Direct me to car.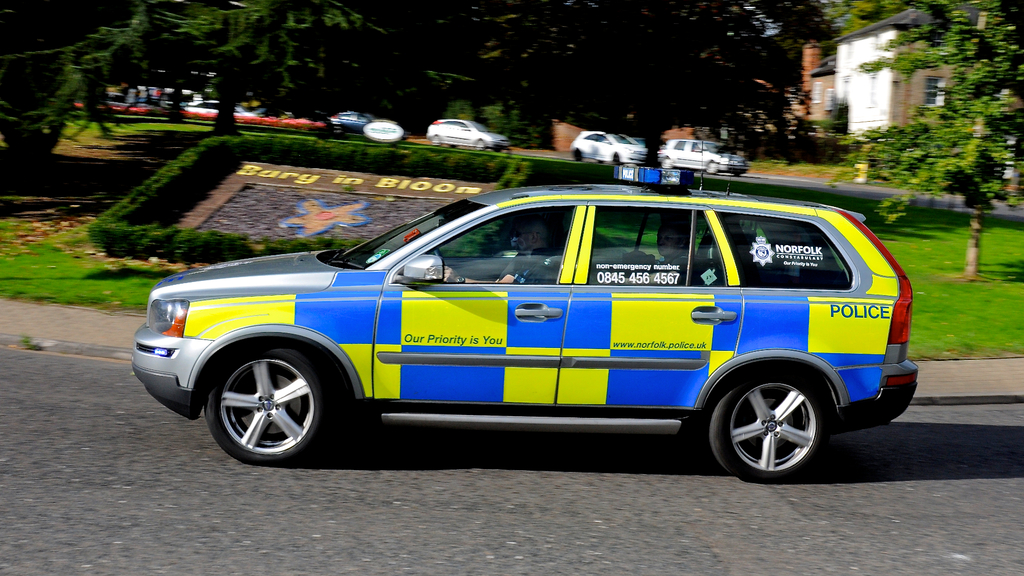
Direction: x1=662, y1=135, x2=745, y2=177.
